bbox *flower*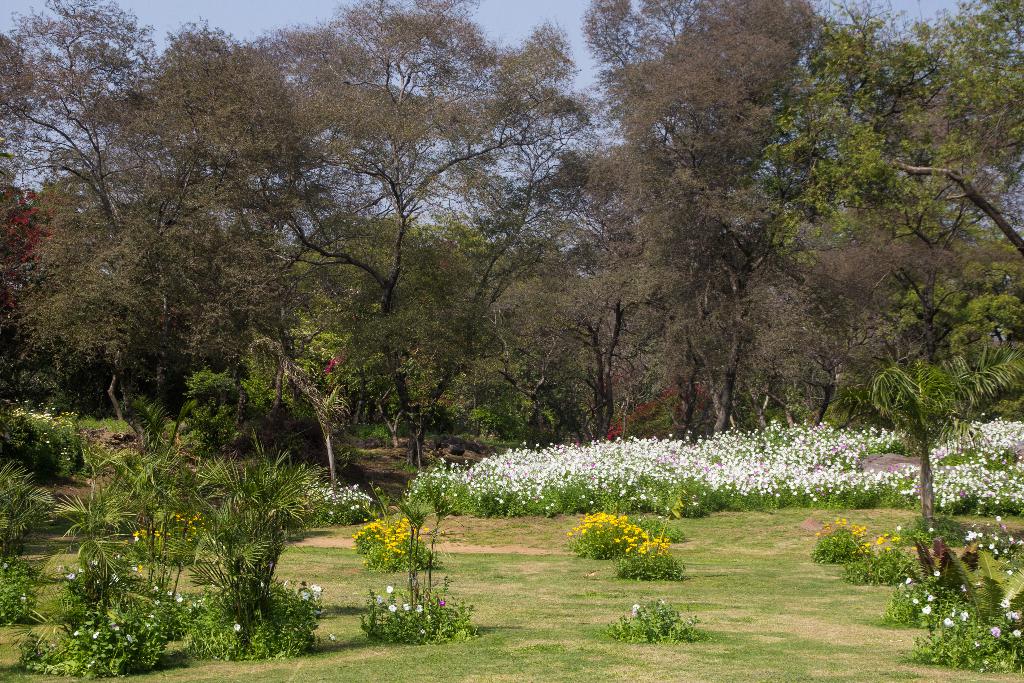
region(232, 622, 244, 632)
